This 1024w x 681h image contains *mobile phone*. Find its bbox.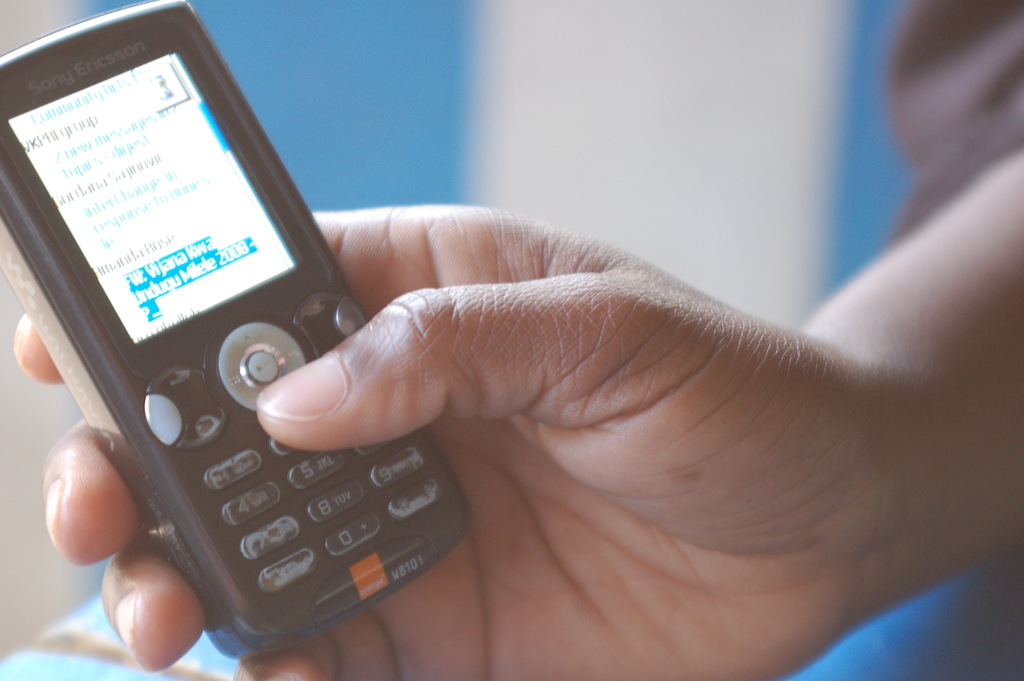
box(0, 8, 364, 573).
